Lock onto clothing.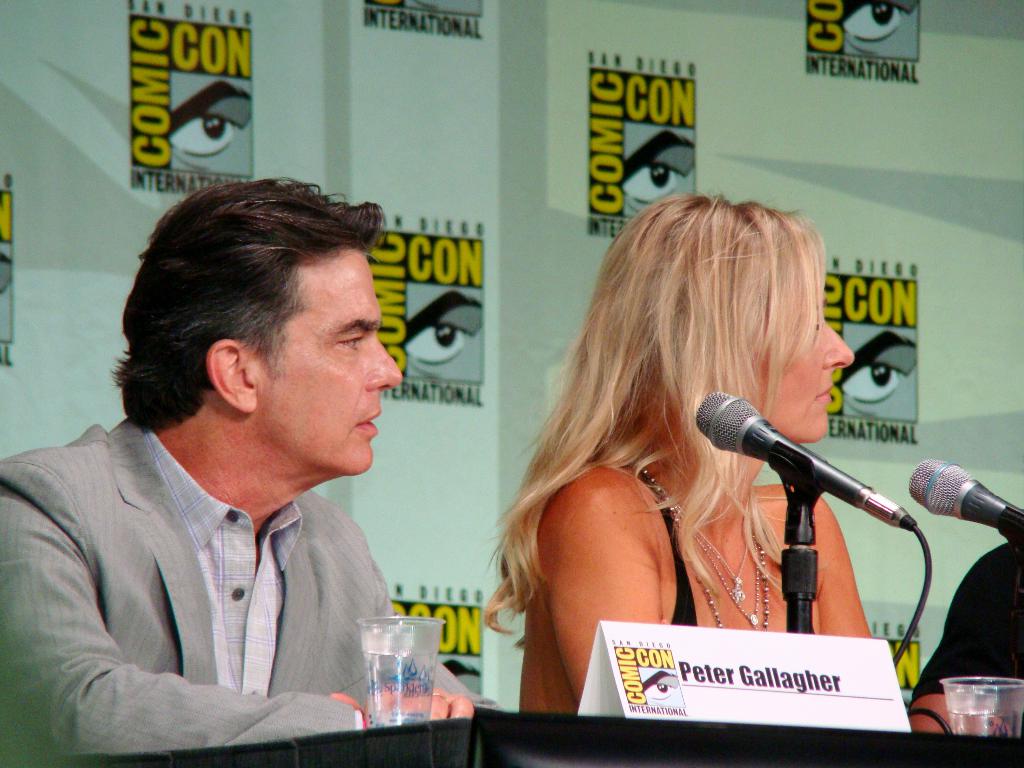
Locked: {"left": 640, "top": 480, "right": 817, "bottom": 641}.
